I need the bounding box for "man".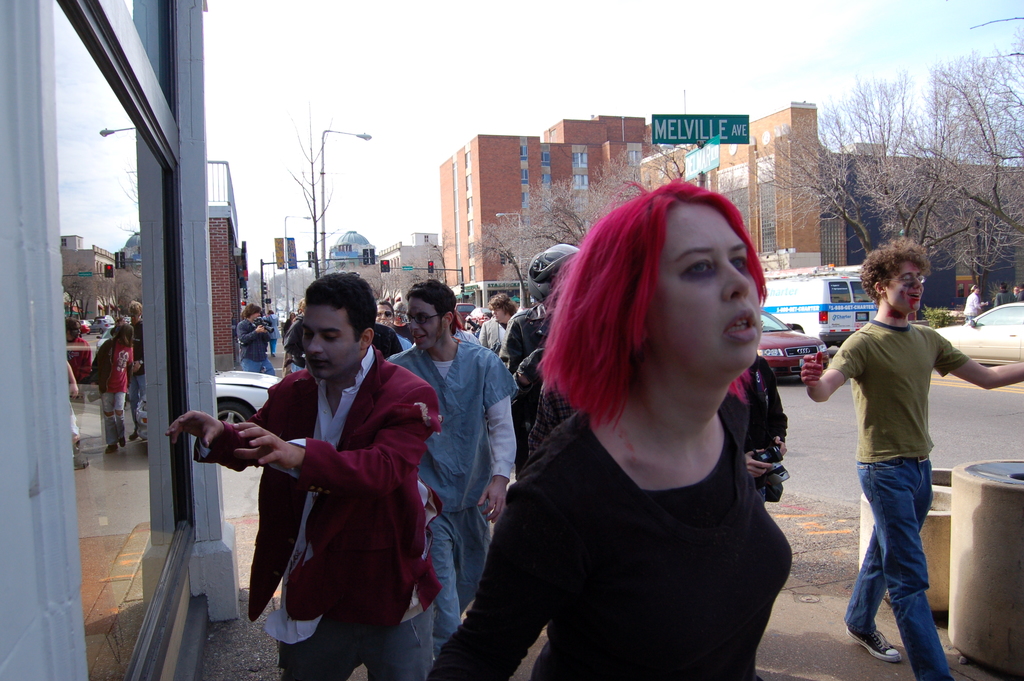
Here it is: <box>989,280,1015,308</box>.
